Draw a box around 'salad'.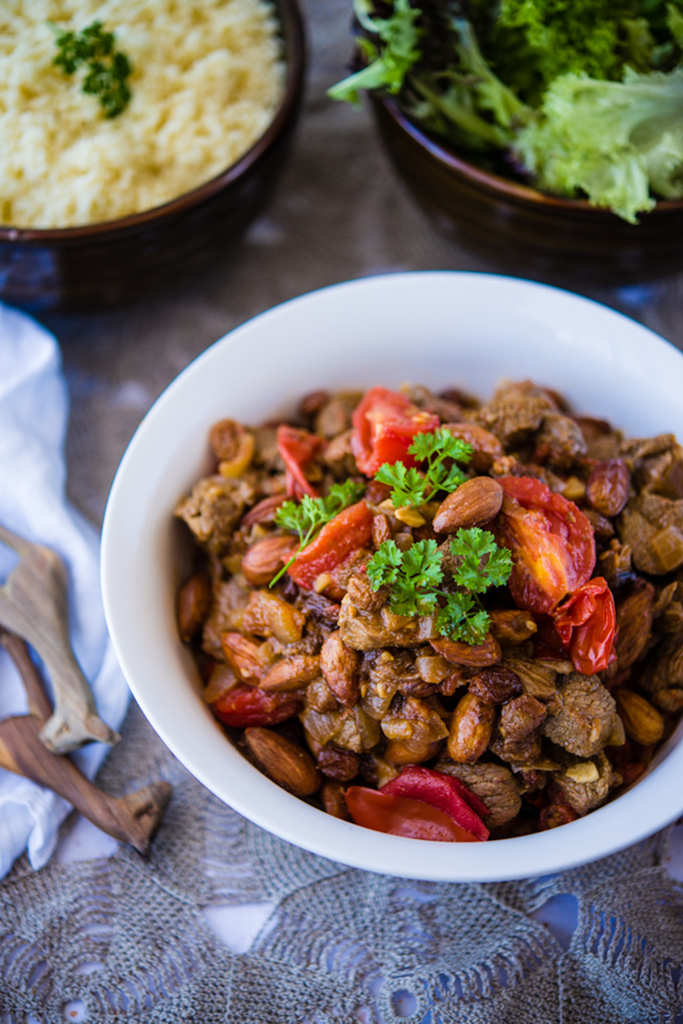
pyautogui.locateOnScreen(143, 351, 682, 842).
